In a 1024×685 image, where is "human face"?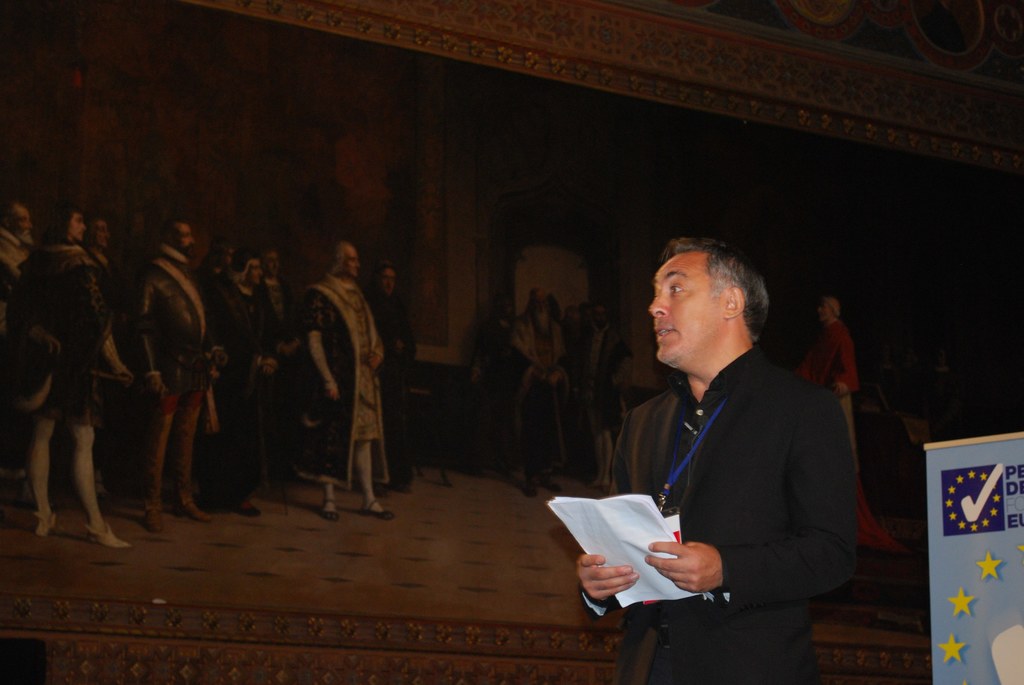
250, 259, 264, 285.
